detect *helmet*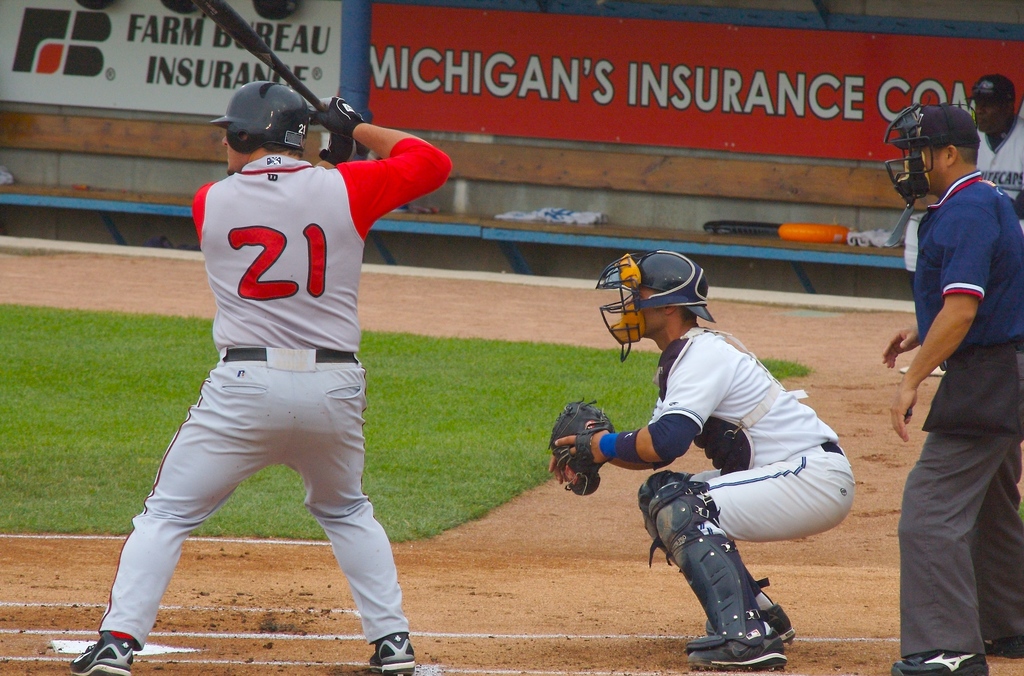
954:78:1023:134
